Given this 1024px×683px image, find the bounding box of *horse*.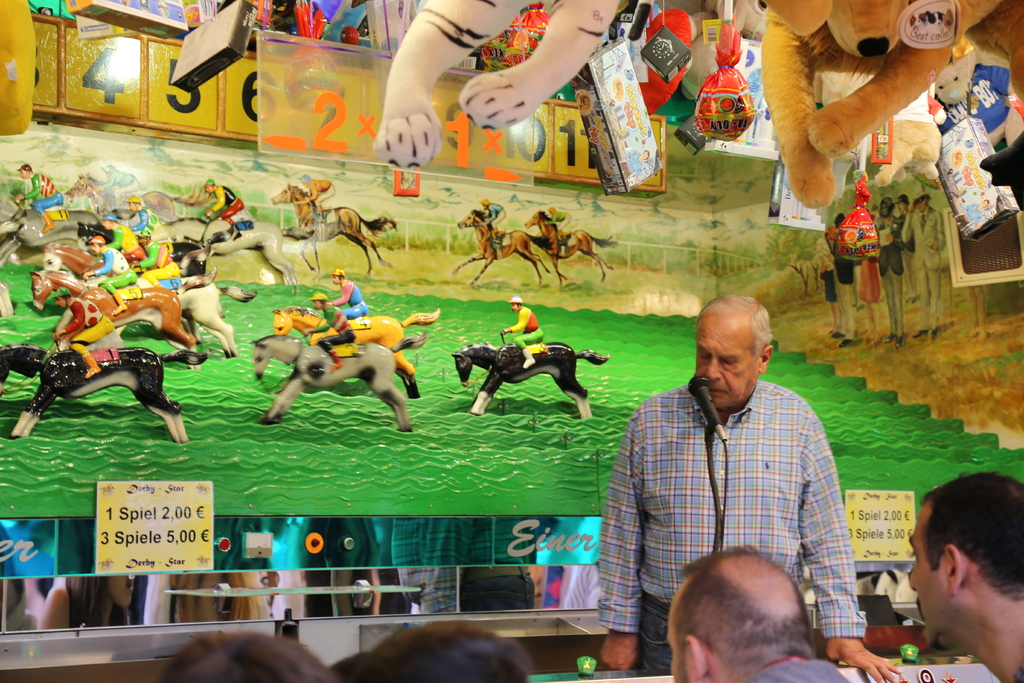
{"left": 456, "top": 342, "right": 610, "bottom": 420}.
